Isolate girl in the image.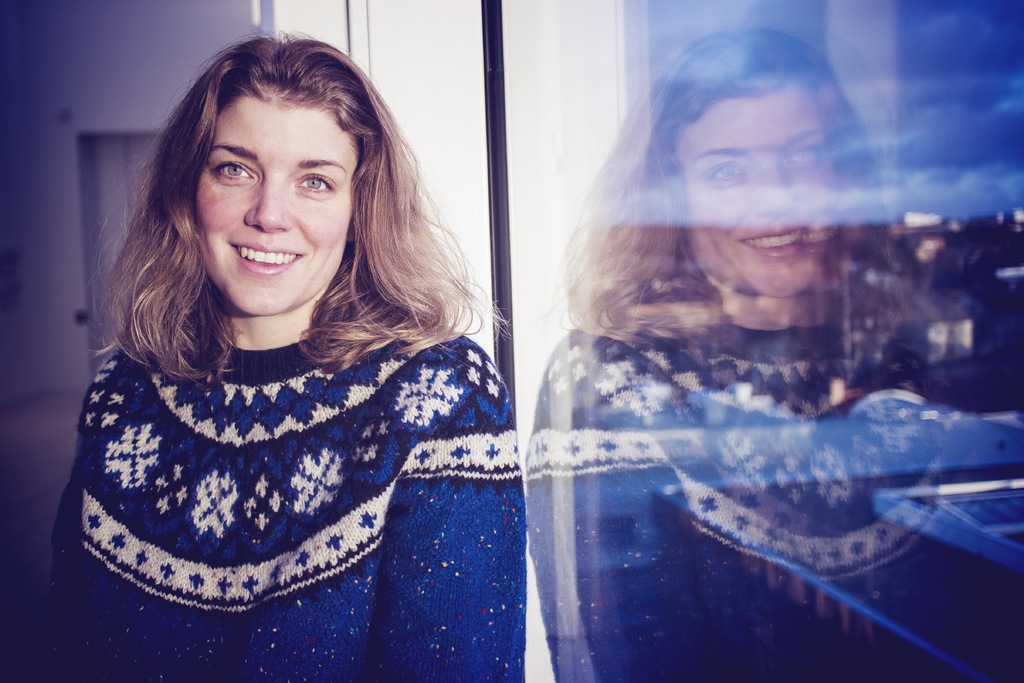
Isolated region: (left=33, top=28, right=531, bottom=682).
